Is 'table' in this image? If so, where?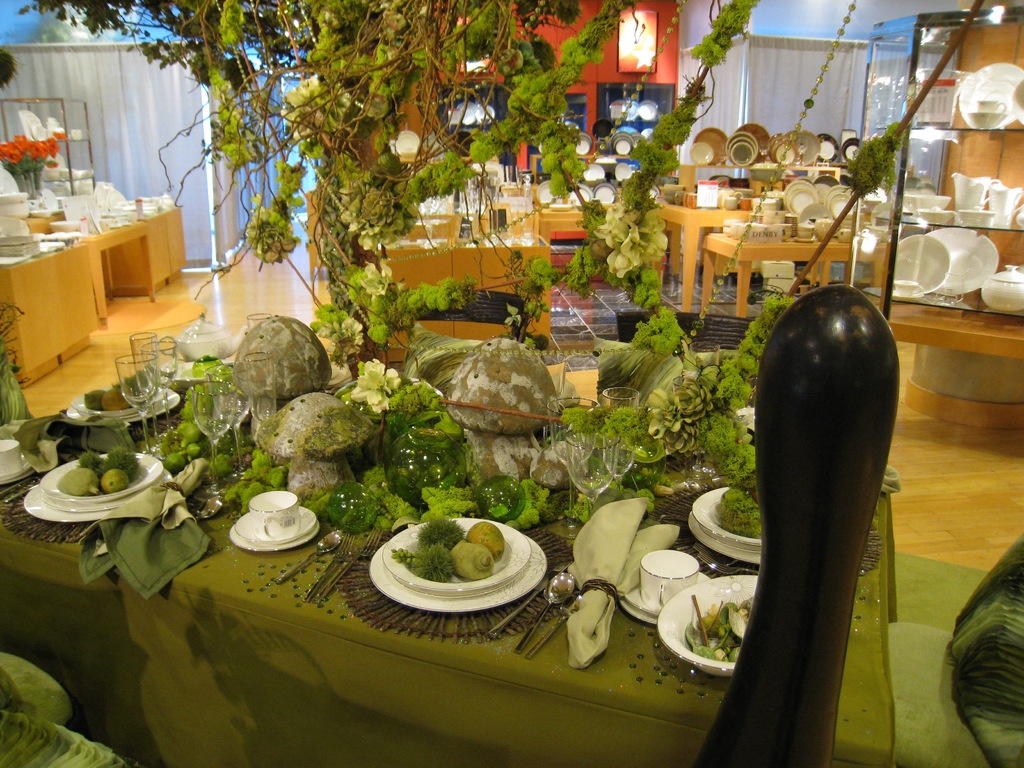
Yes, at select_region(0, 243, 99, 390).
